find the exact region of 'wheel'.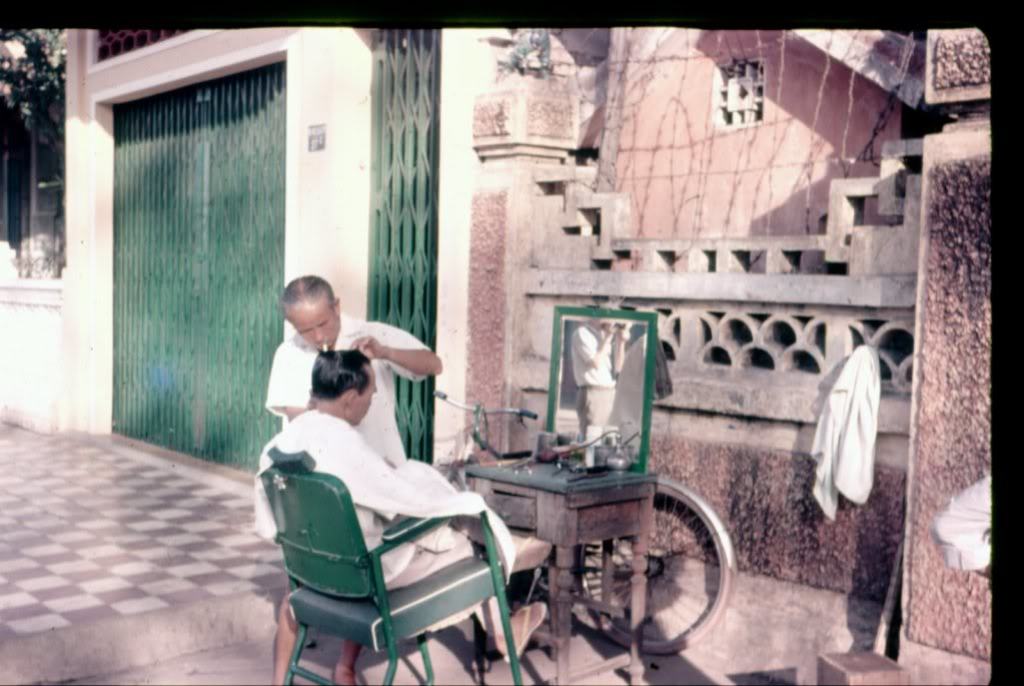
Exact region: left=607, top=492, right=732, bottom=663.
